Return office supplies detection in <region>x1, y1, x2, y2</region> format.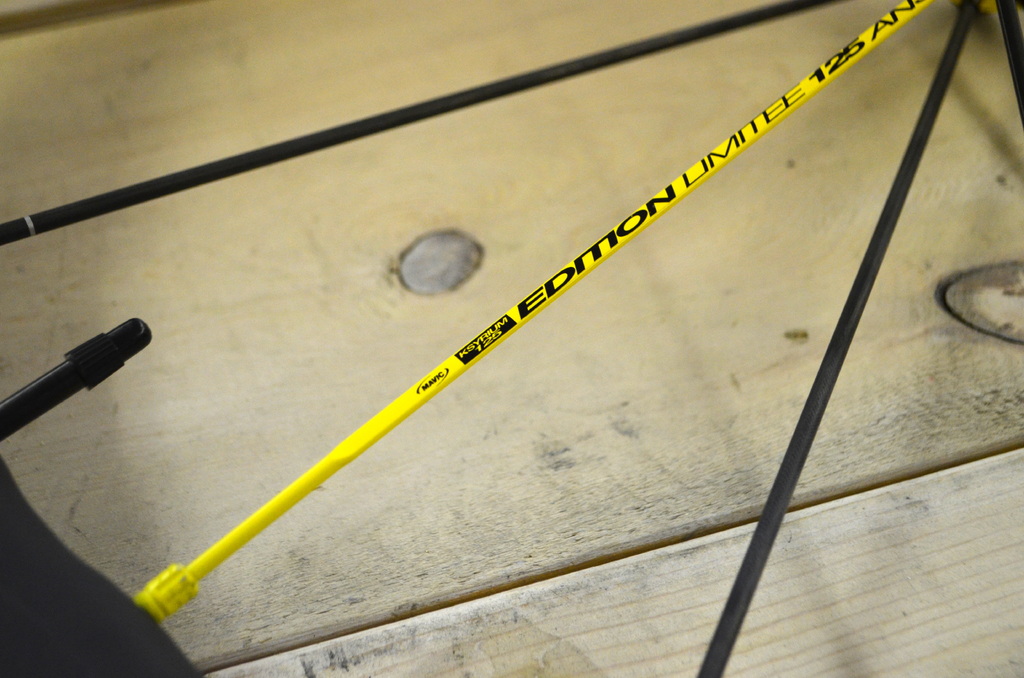
<region>93, 22, 977, 560</region>.
